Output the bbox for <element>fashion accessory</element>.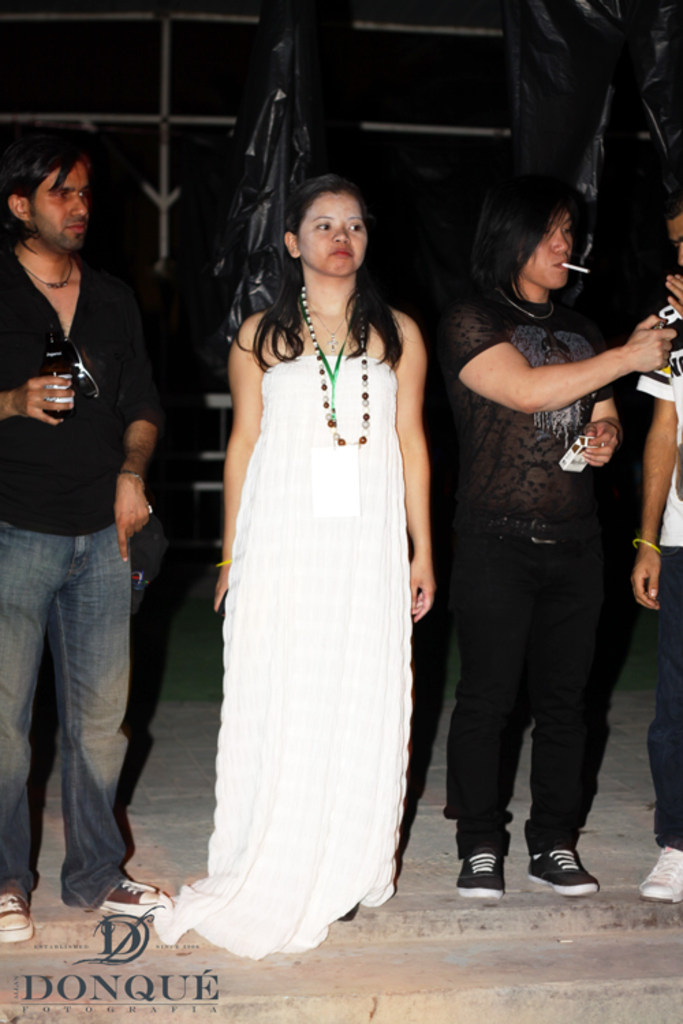
x1=299, y1=281, x2=373, y2=448.
